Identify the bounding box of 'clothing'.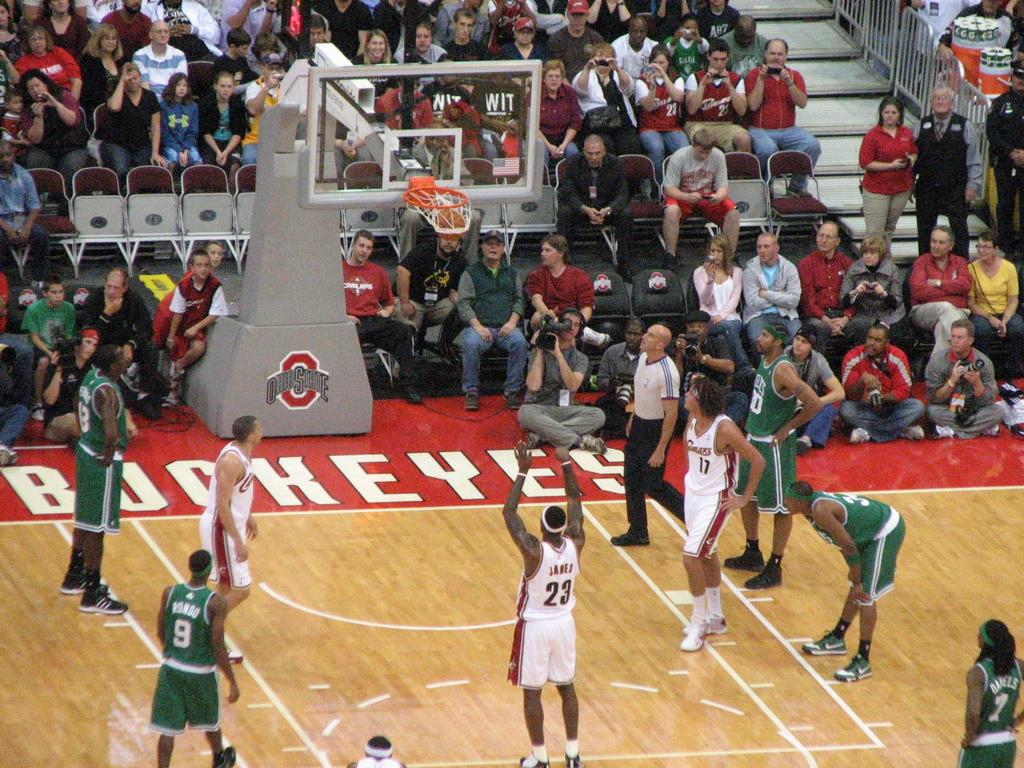
{"left": 488, "top": 0, "right": 541, "bottom": 30}.
